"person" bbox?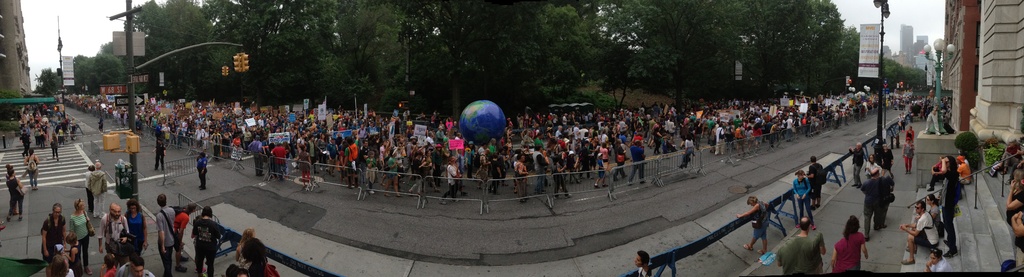
BBox(551, 153, 573, 198)
